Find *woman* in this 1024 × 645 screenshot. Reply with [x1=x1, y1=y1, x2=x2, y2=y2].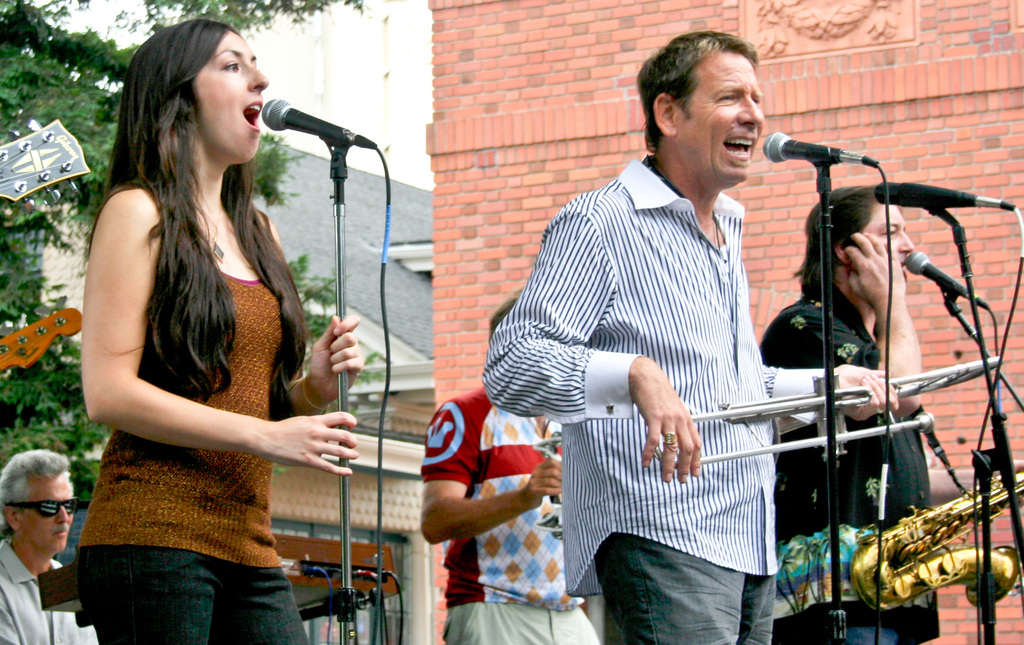
[x1=69, y1=15, x2=358, y2=644].
